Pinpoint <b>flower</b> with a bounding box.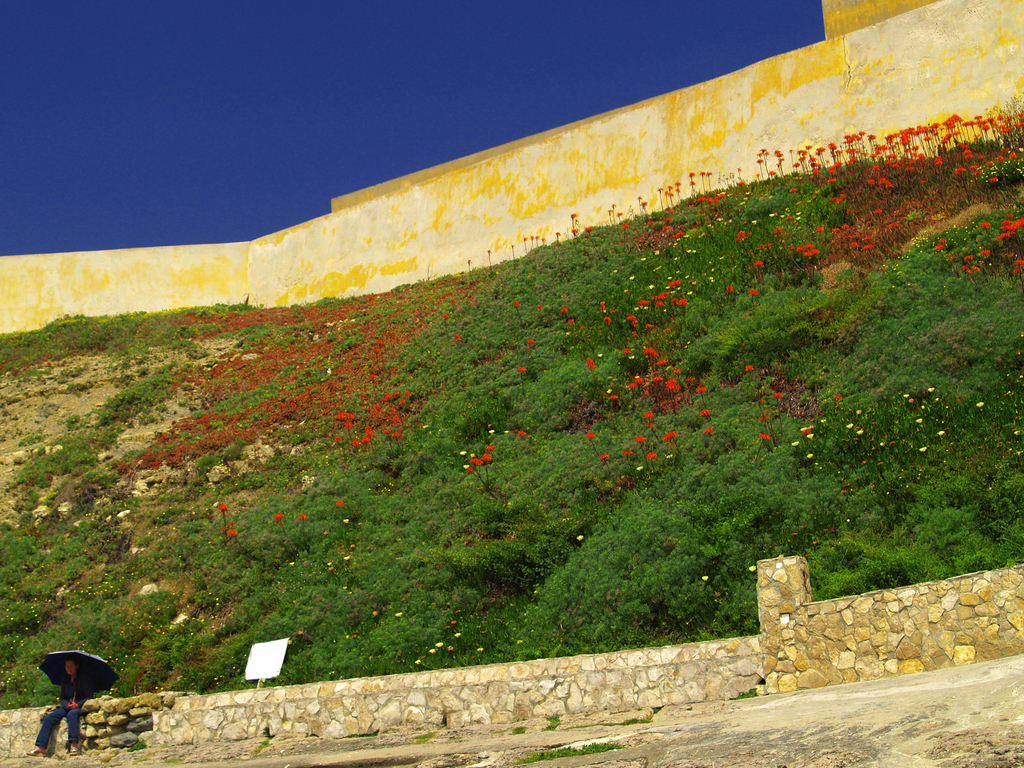
rect(296, 514, 307, 519).
